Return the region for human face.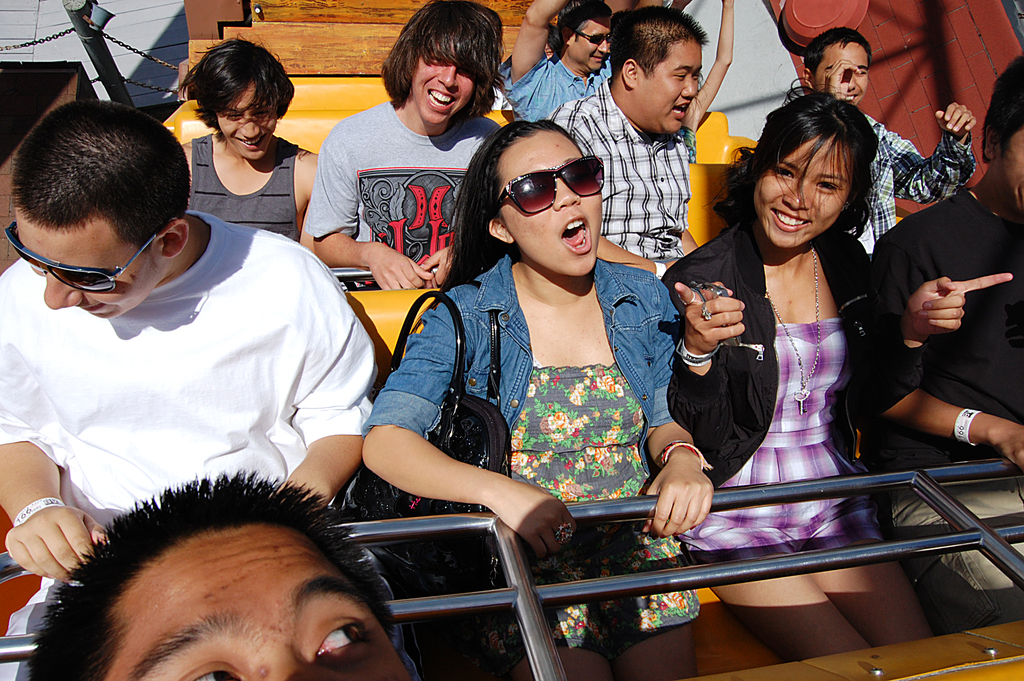
bbox(815, 39, 870, 104).
